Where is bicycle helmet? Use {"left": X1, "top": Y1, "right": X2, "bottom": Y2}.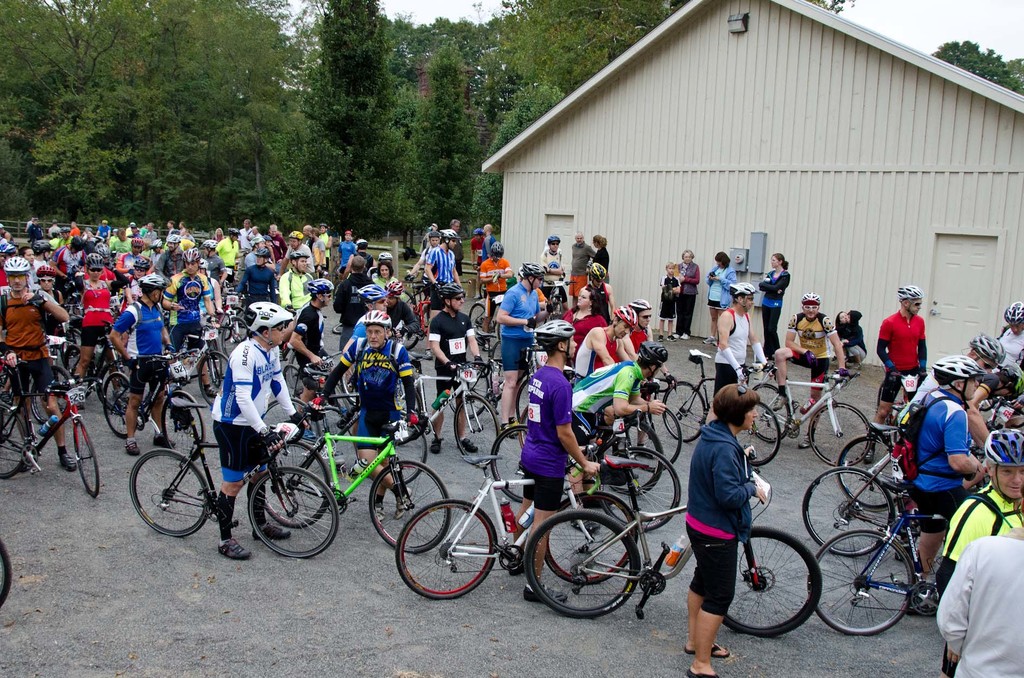
{"left": 440, "top": 228, "right": 458, "bottom": 237}.
